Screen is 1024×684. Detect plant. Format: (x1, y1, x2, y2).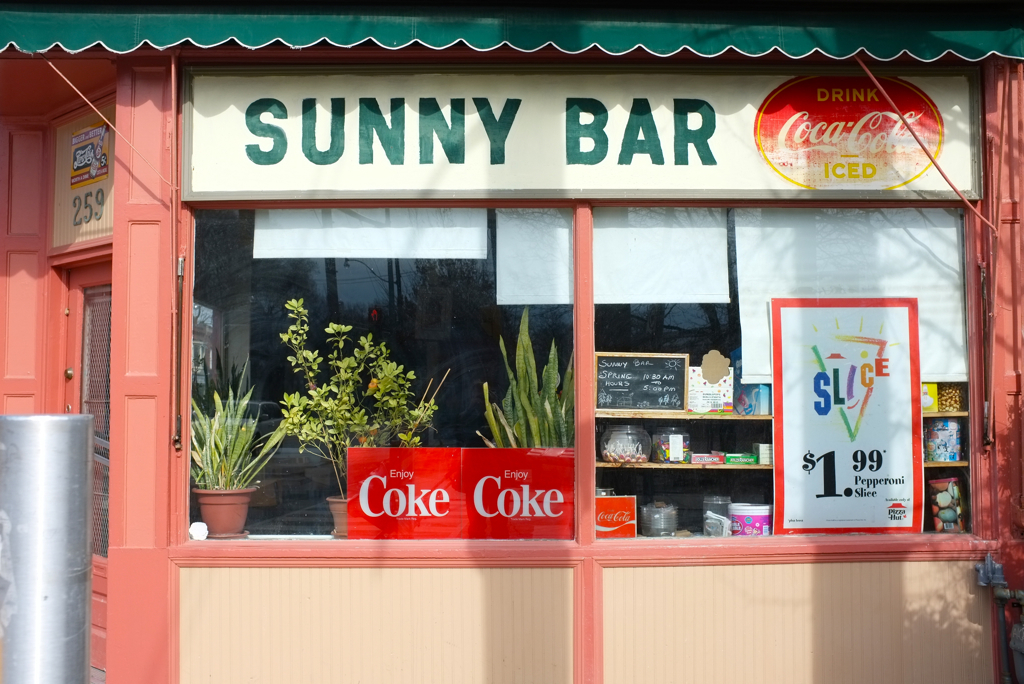
(273, 300, 455, 500).
